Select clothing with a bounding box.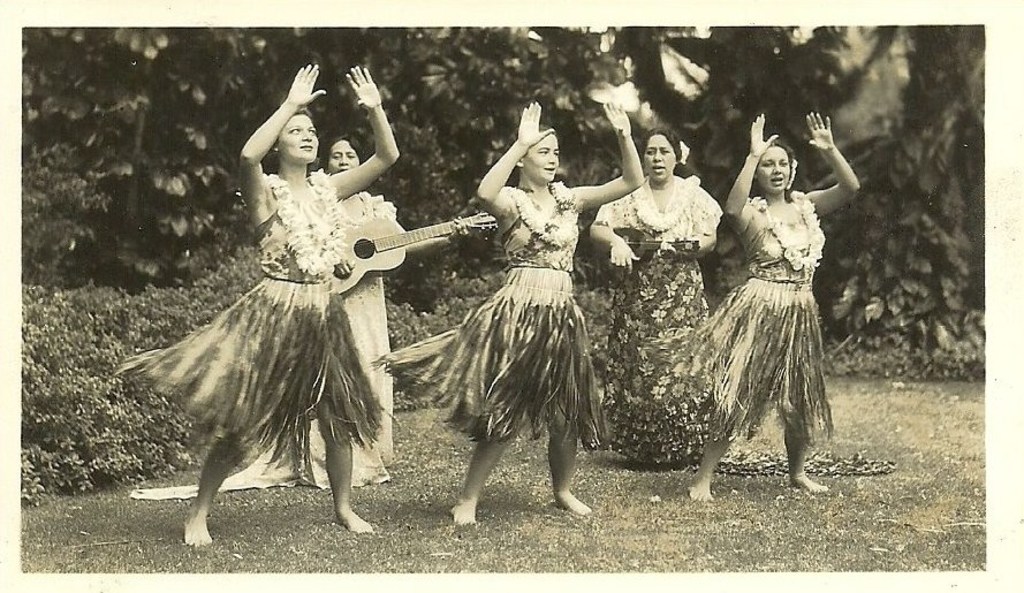
(left=114, top=170, right=388, bottom=469).
